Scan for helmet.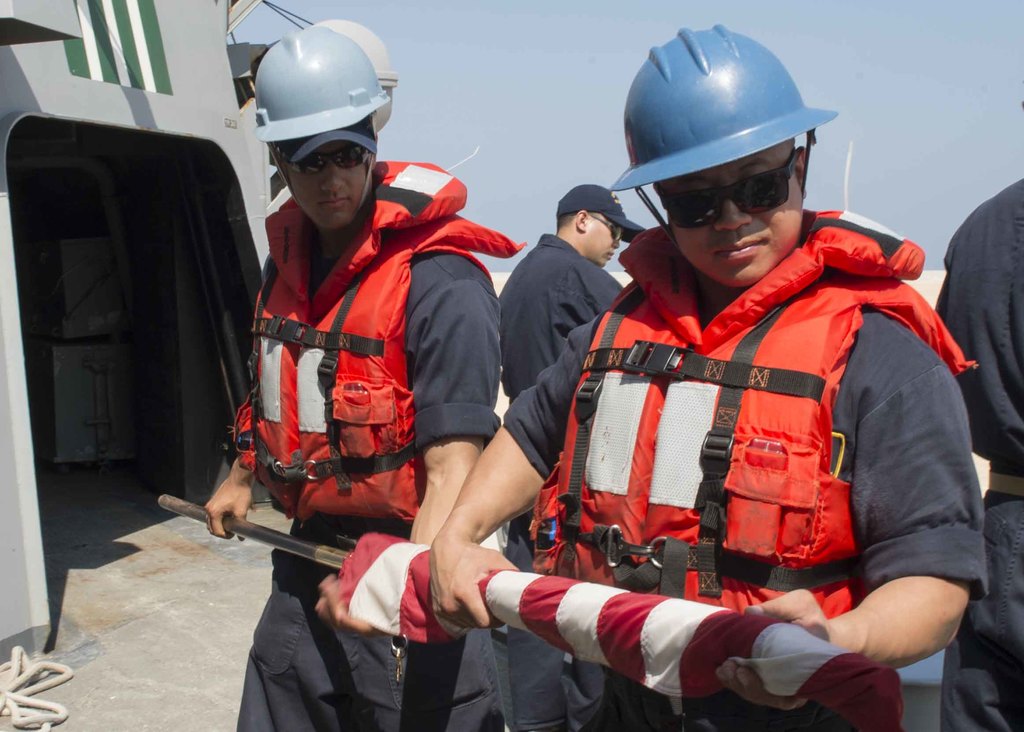
Scan result: {"x1": 614, "y1": 17, "x2": 833, "y2": 286}.
